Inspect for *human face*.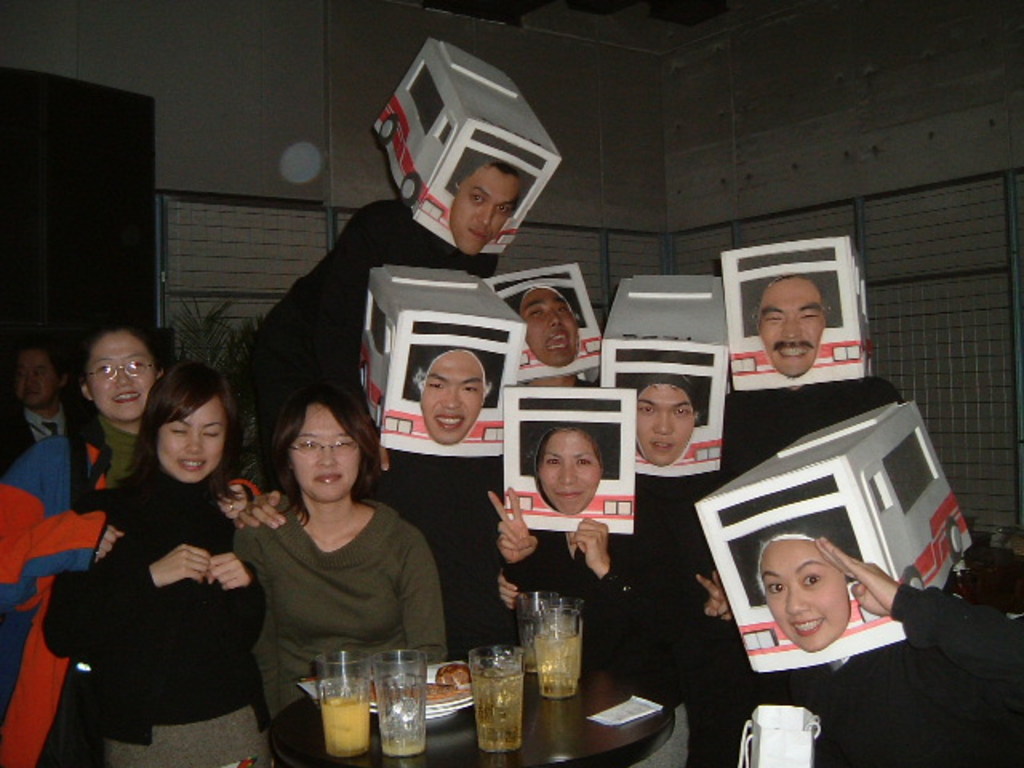
Inspection: x1=450, y1=160, x2=517, y2=259.
